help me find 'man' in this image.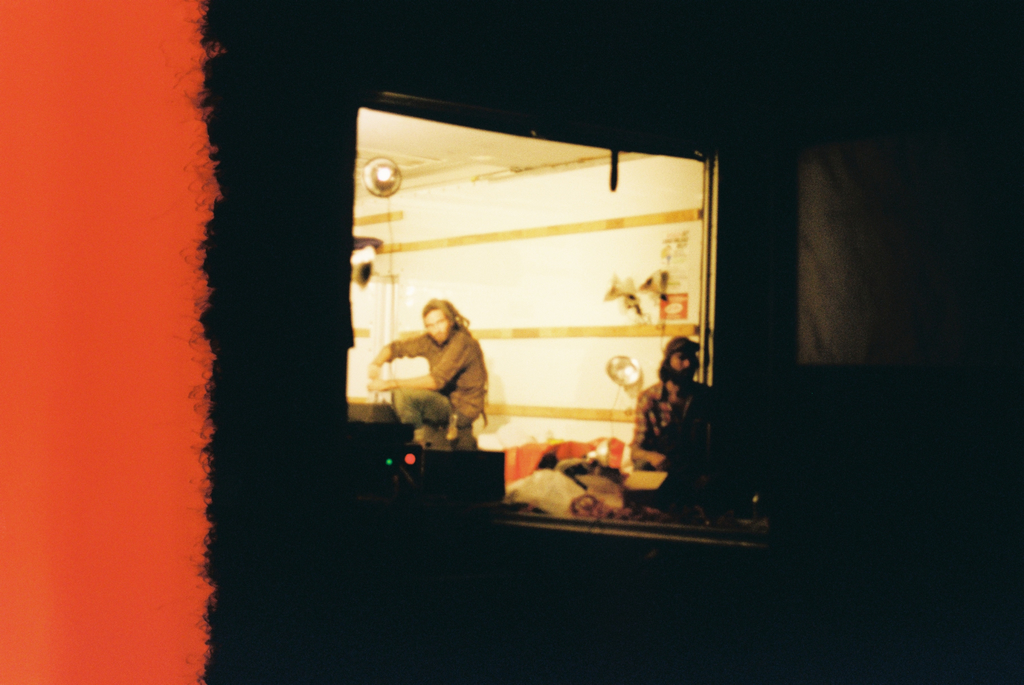
Found it: 391, 295, 513, 477.
